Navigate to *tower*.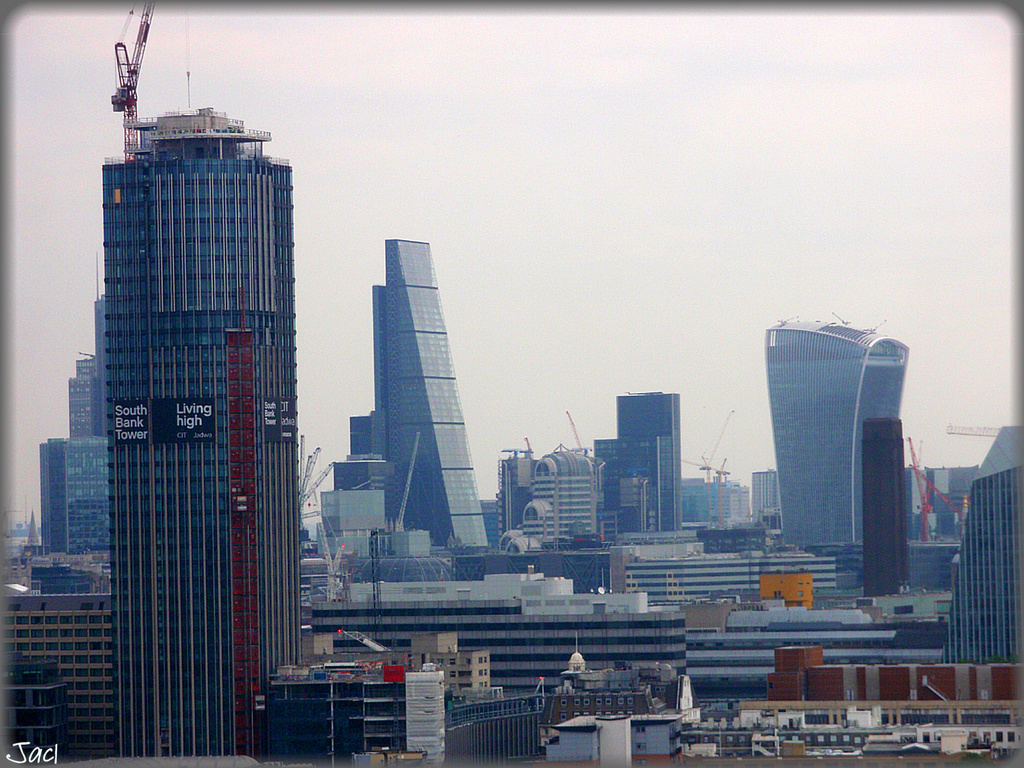
Navigation target: (760, 309, 913, 596).
